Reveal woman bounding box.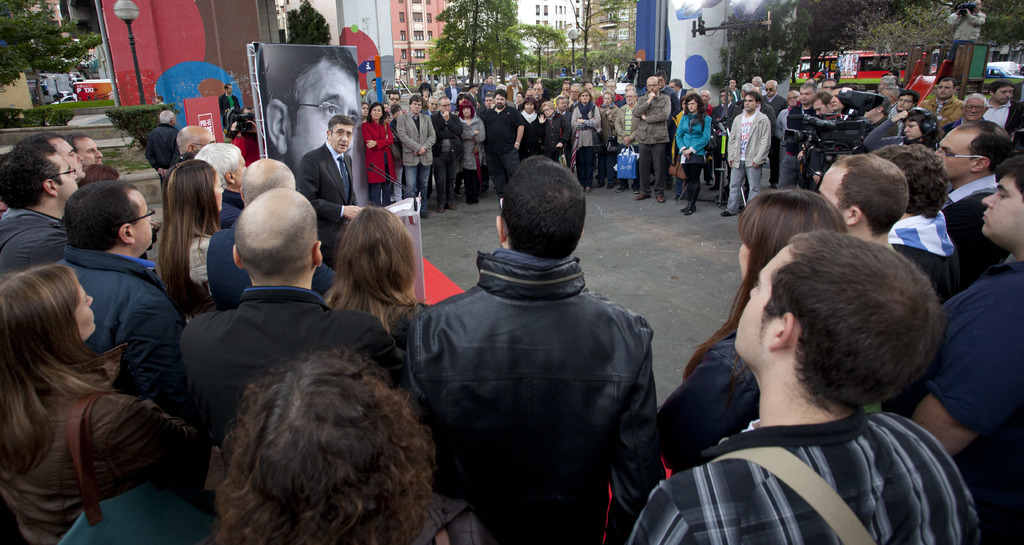
Revealed: box(863, 106, 942, 147).
